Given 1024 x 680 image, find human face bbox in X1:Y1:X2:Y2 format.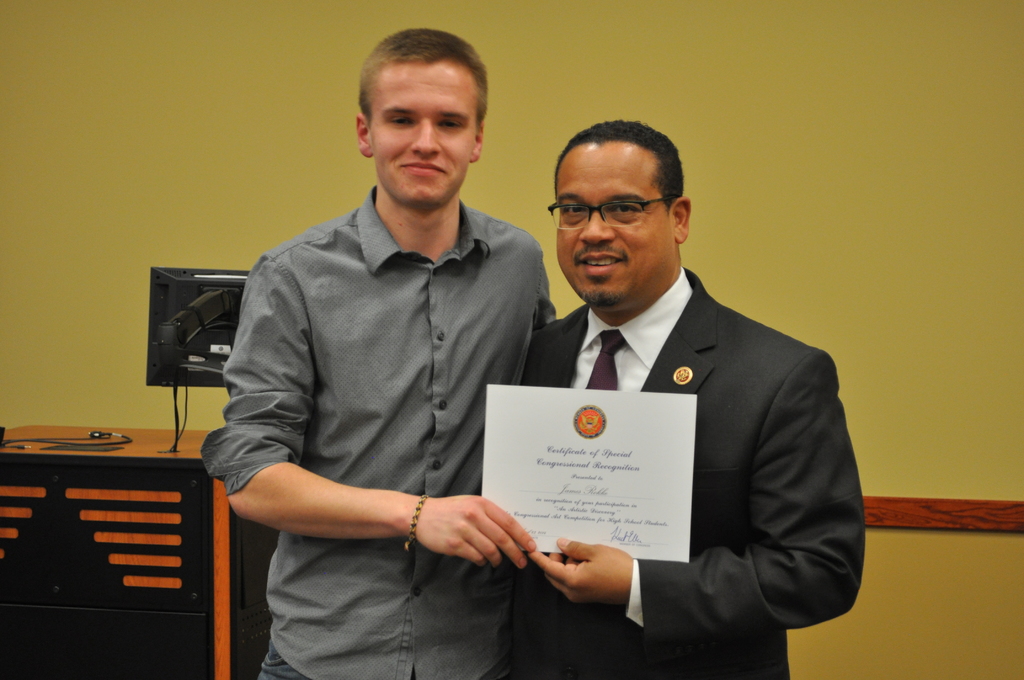
558:143:673:303.
